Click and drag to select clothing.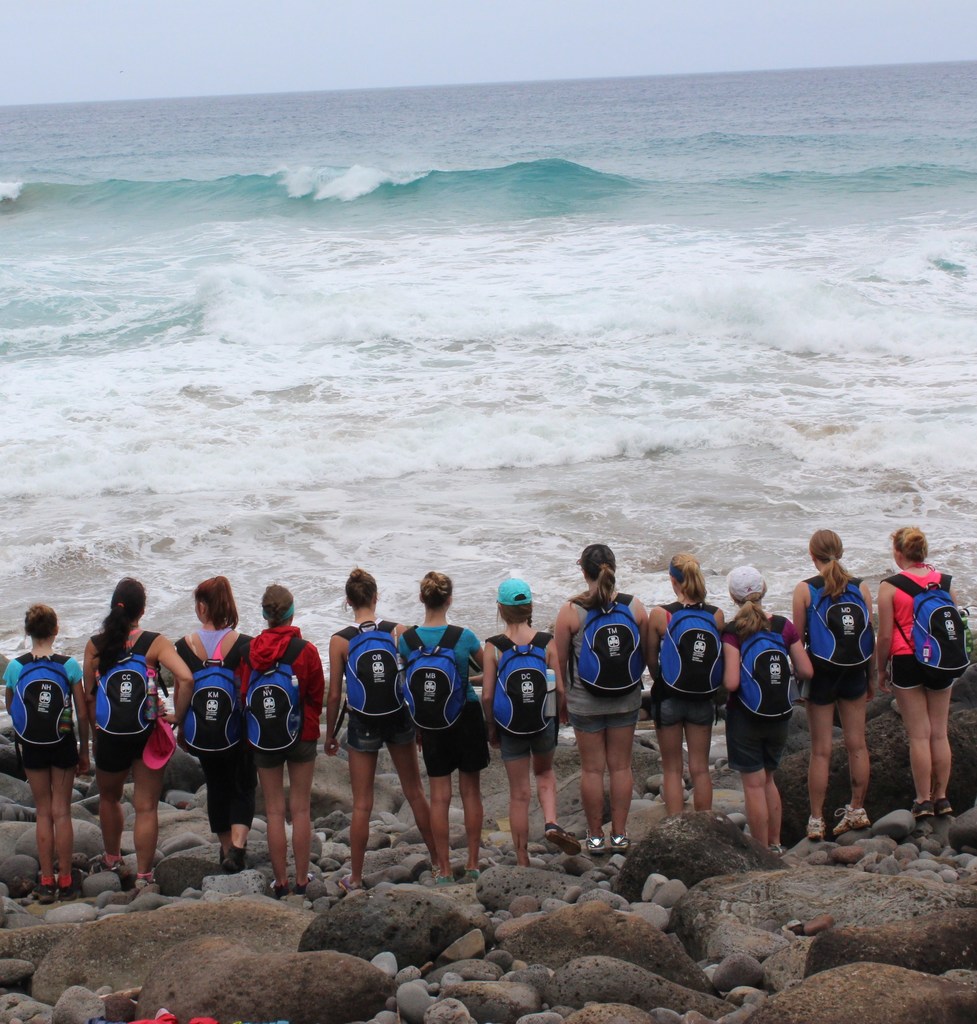
Selection: {"left": 341, "top": 629, "right": 405, "bottom": 752}.
